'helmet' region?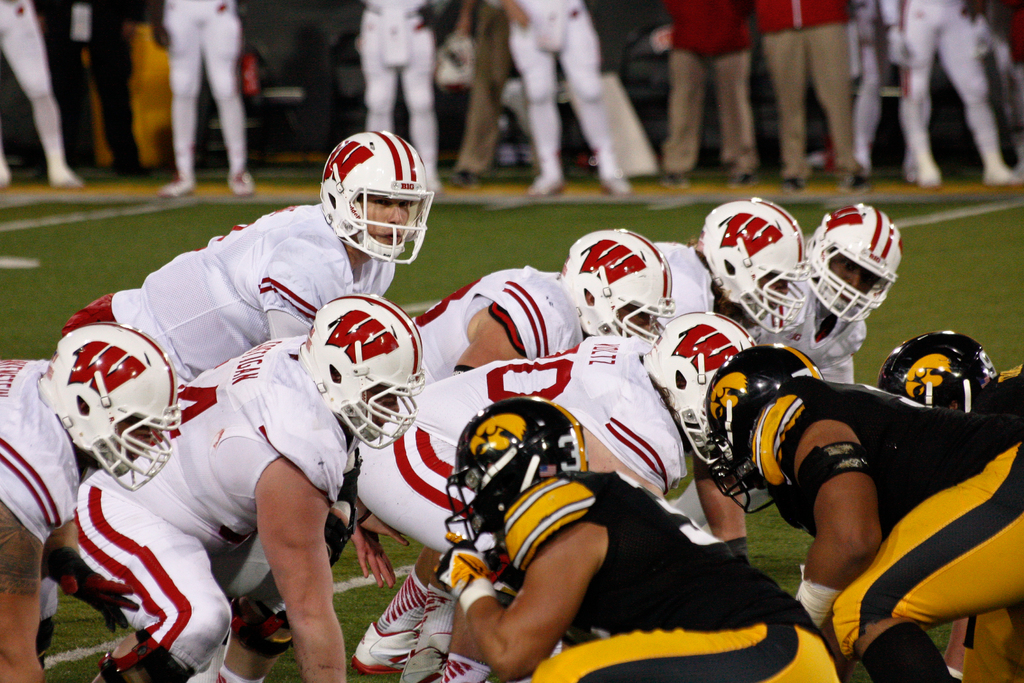
bbox=(440, 395, 589, 587)
